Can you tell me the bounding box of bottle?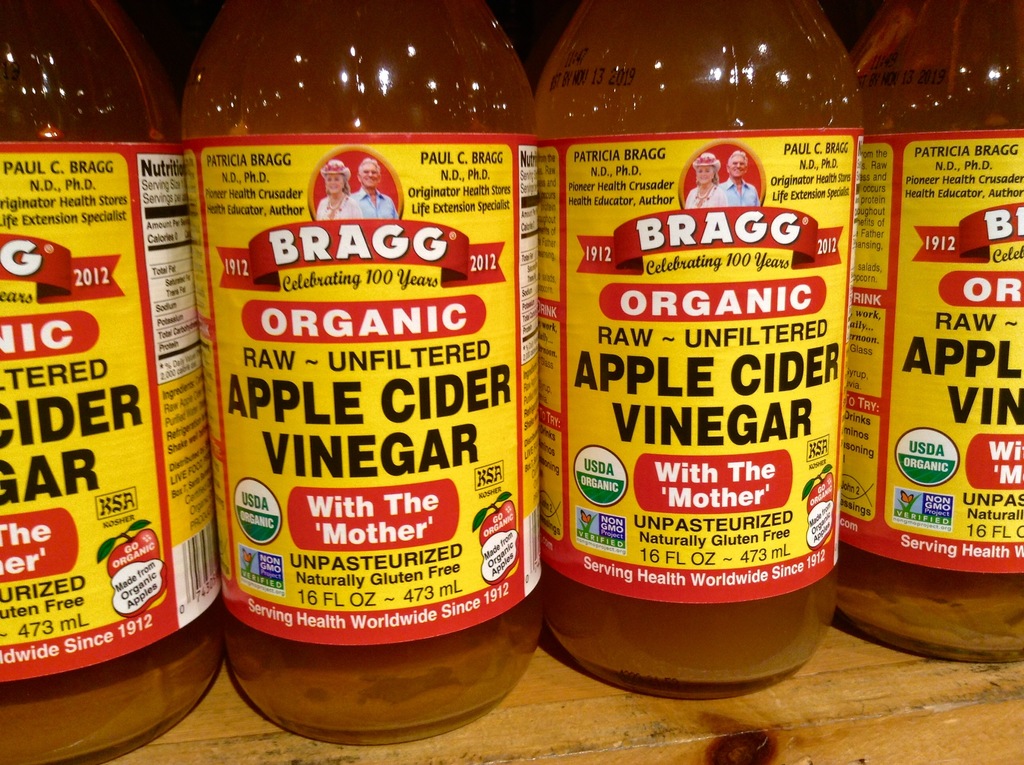
select_region(835, 1, 1023, 671).
